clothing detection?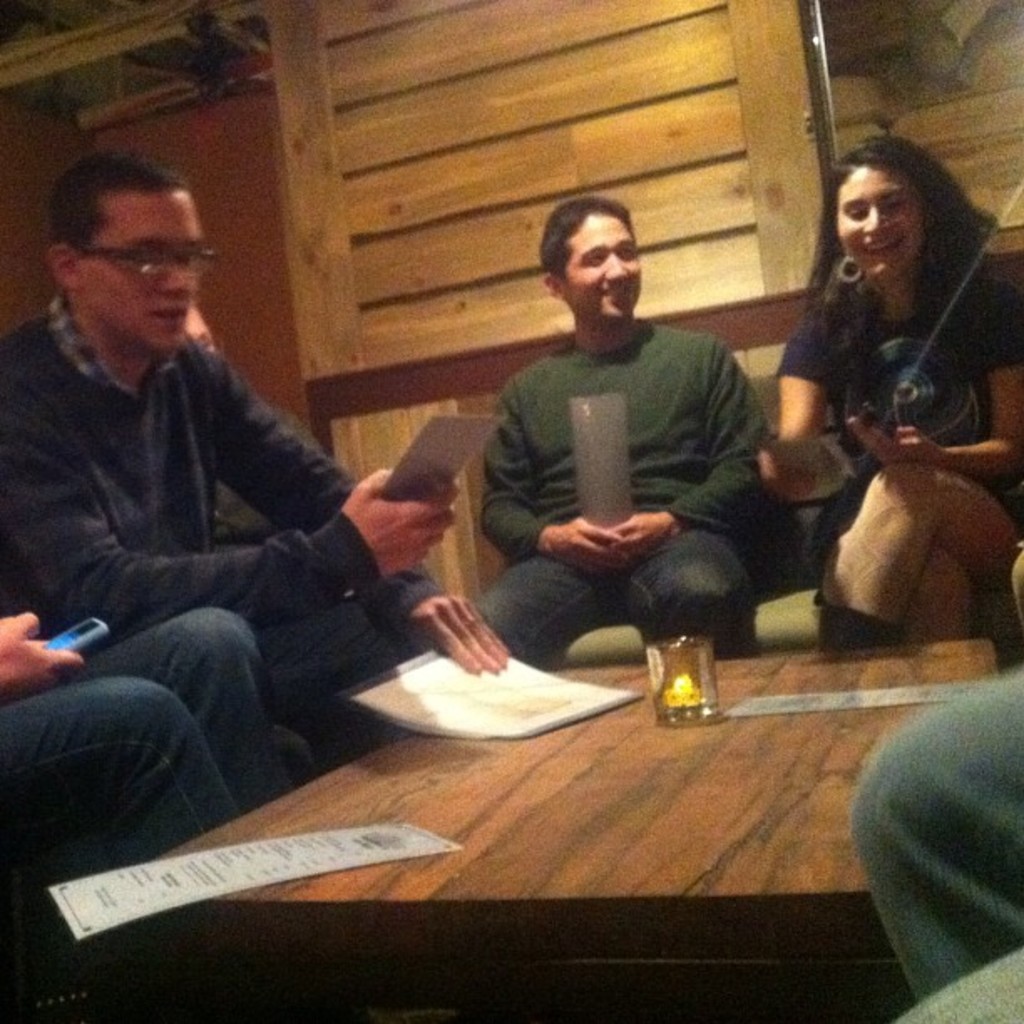
(x1=5, y1=274, x2=450, y2=760)
